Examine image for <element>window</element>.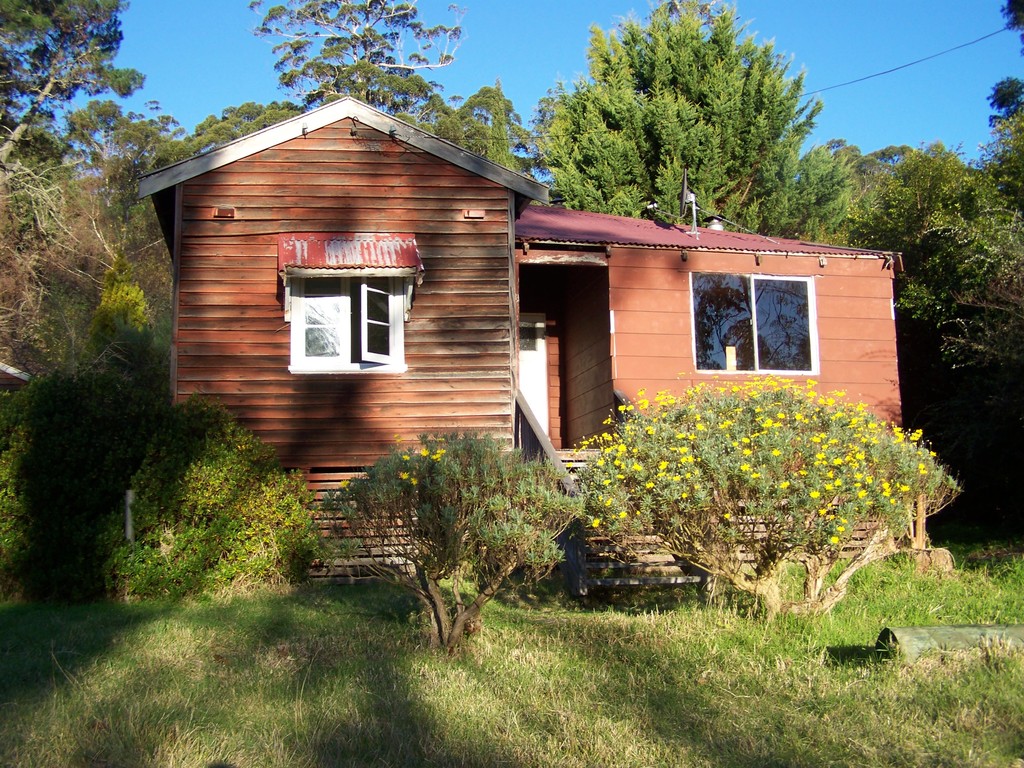
Examination result: 282, 274, 405, 372.
